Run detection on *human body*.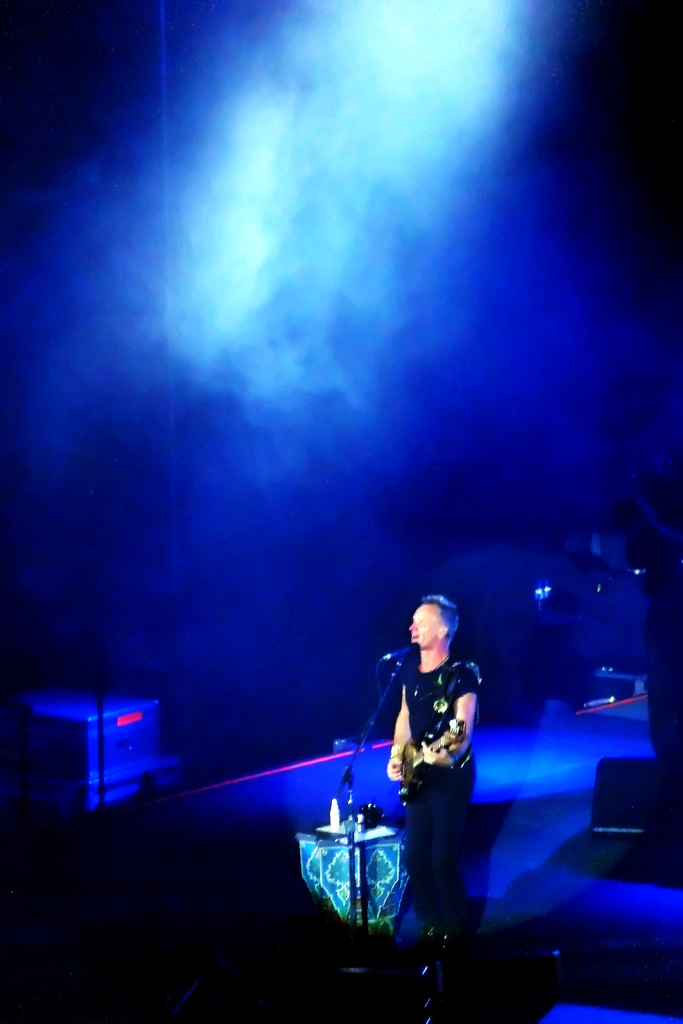
Result: (366,591,489,943).
